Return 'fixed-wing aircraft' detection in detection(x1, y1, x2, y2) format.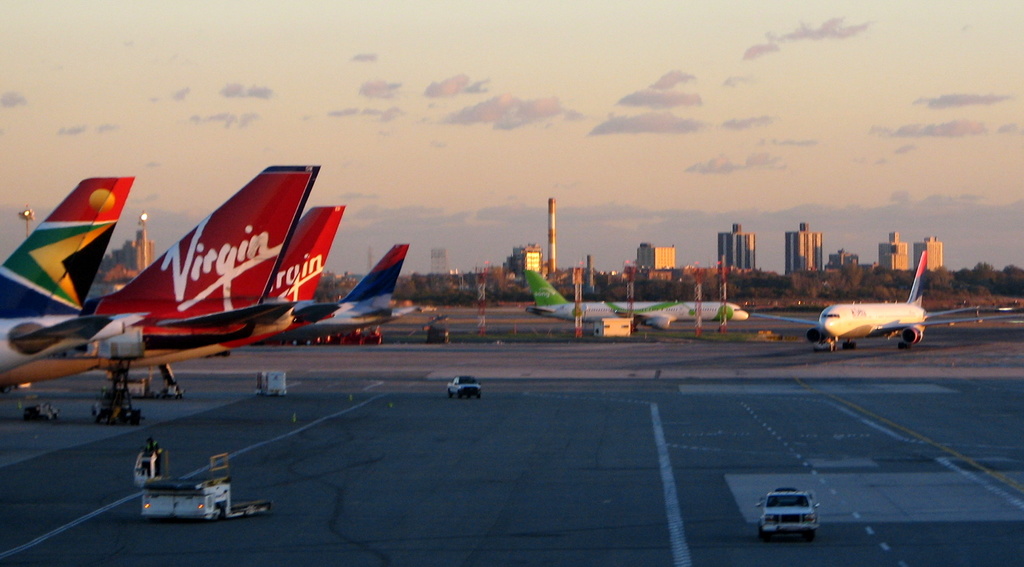
detection(314, 245, 420, 334).
